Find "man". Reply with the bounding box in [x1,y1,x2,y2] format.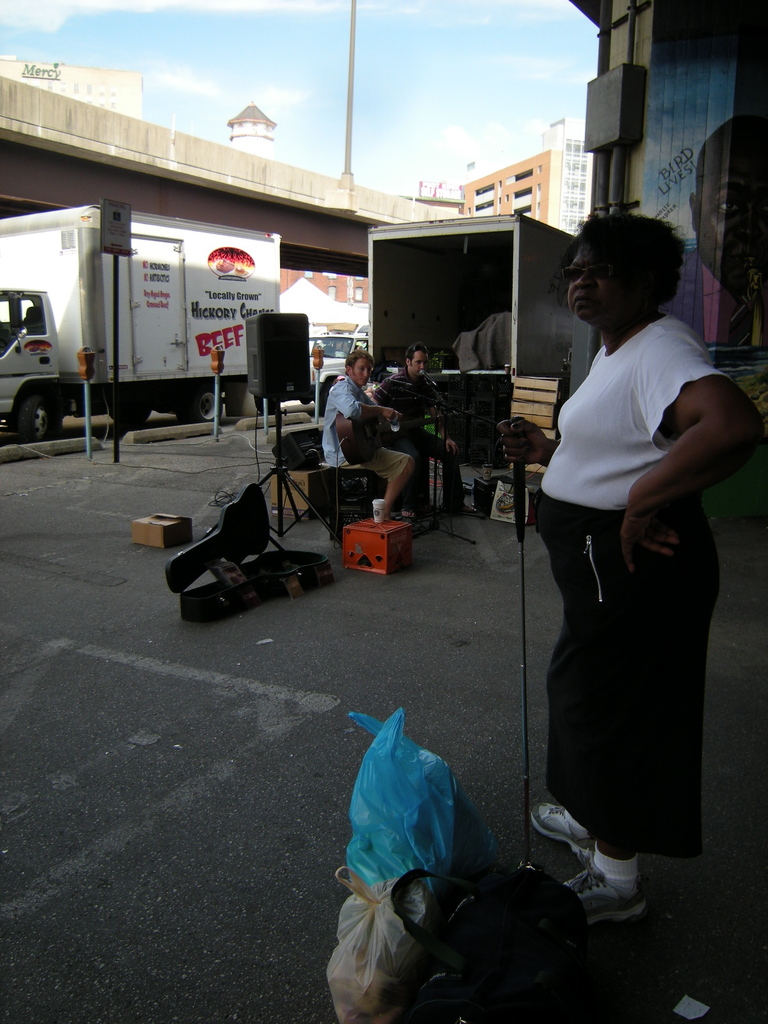
[319,348,413,519].
